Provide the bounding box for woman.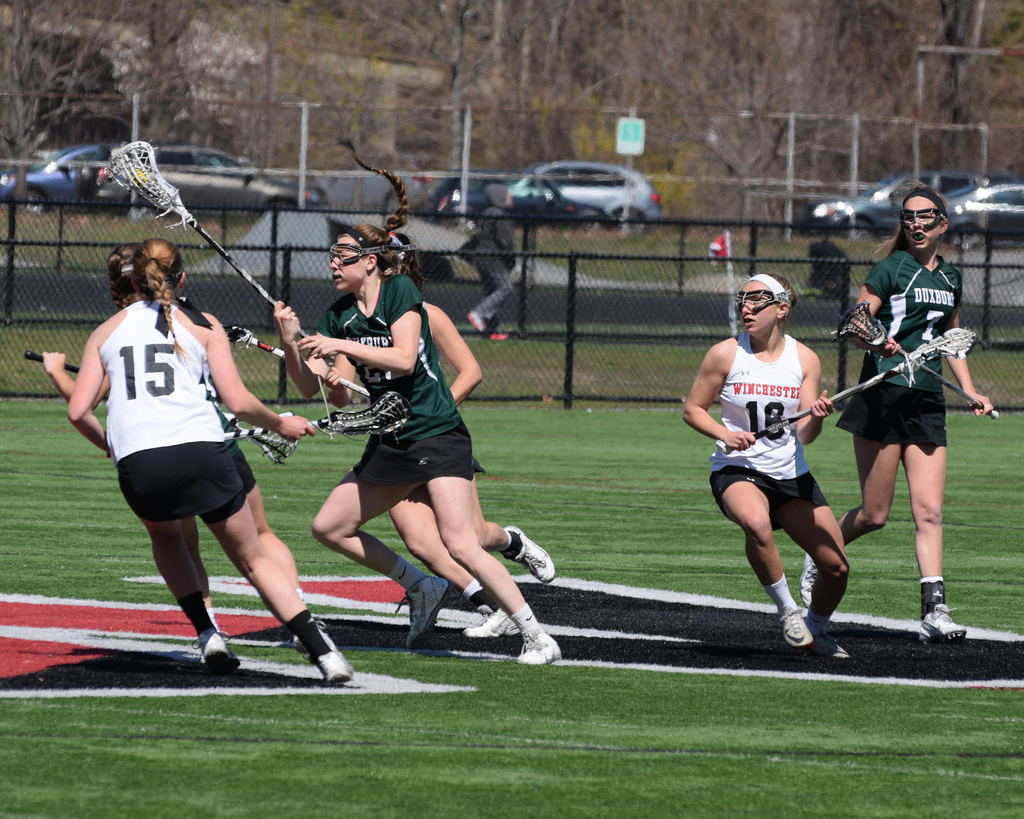
<box>829,175,980,636</box>.
